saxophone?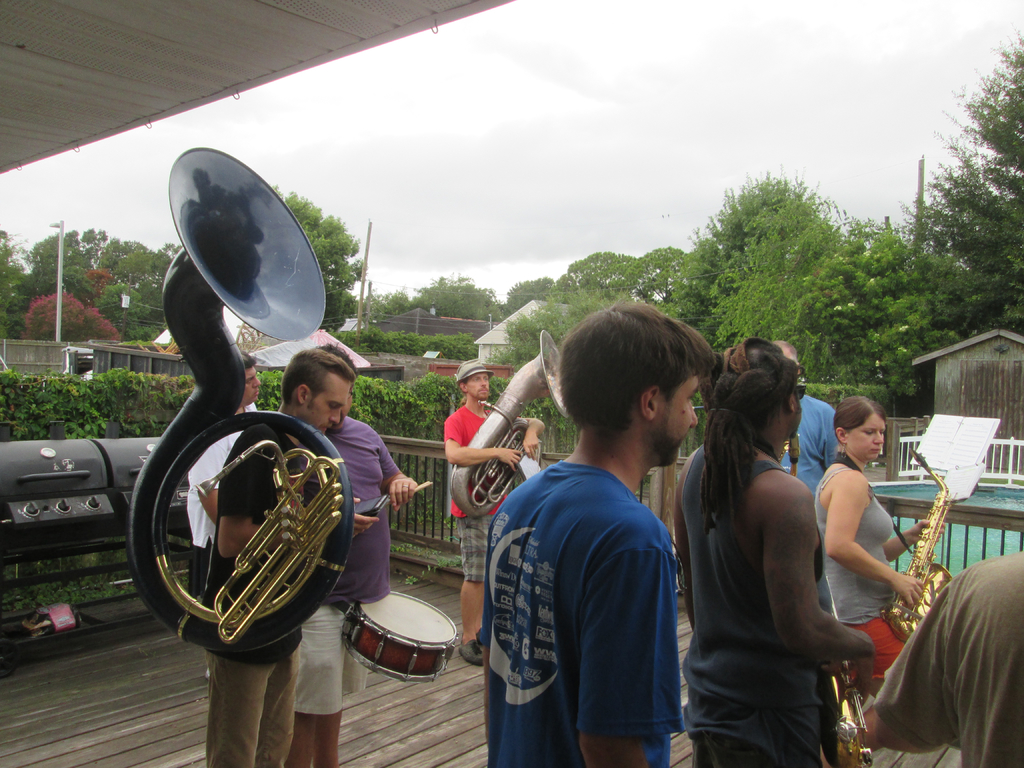
bbox=[122, 145, 356, 656]
